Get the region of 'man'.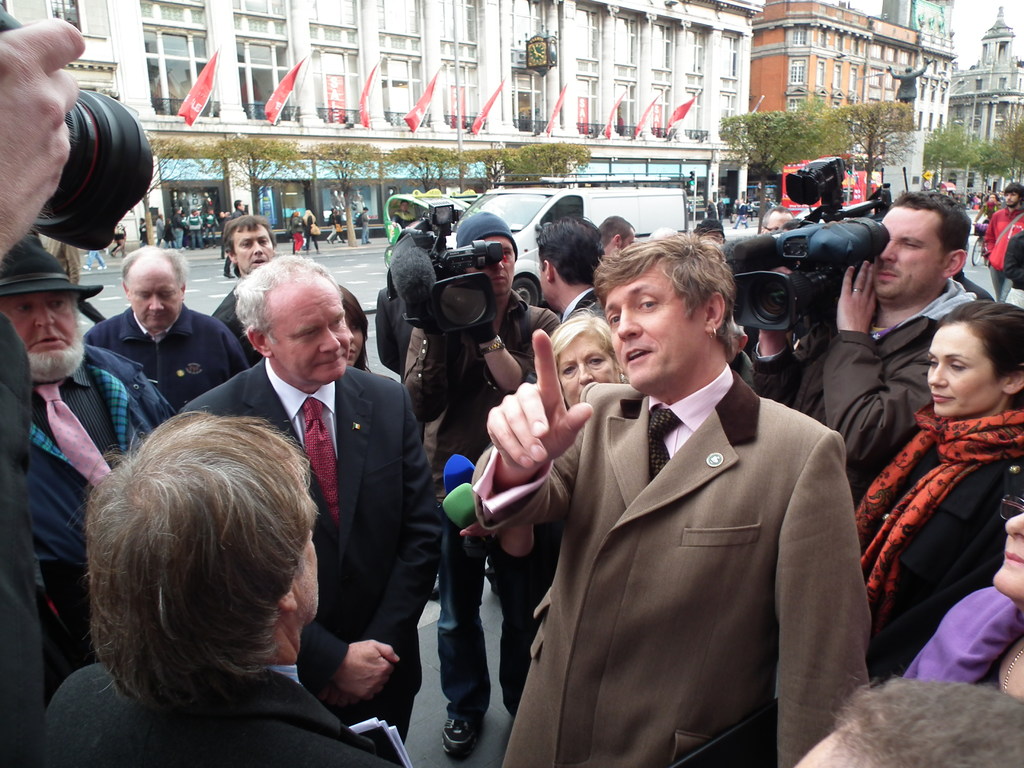
(x1=201, y1=208, x2=219, y2=249).
